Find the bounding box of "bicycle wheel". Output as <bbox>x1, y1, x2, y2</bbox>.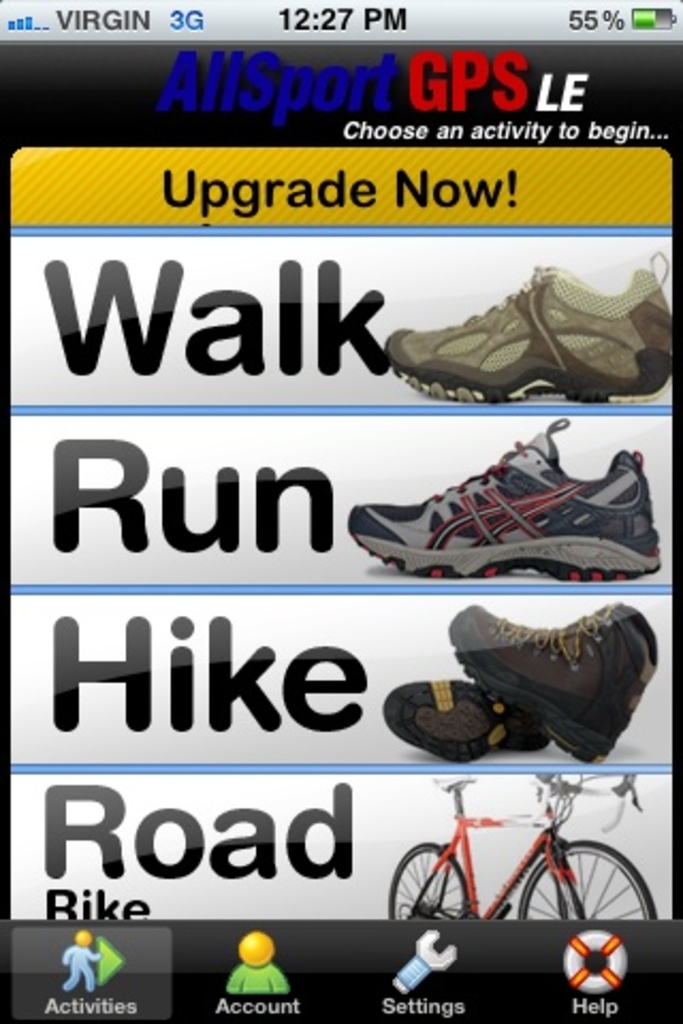
<bbox>384, 843, 470, 922</bbox>.
